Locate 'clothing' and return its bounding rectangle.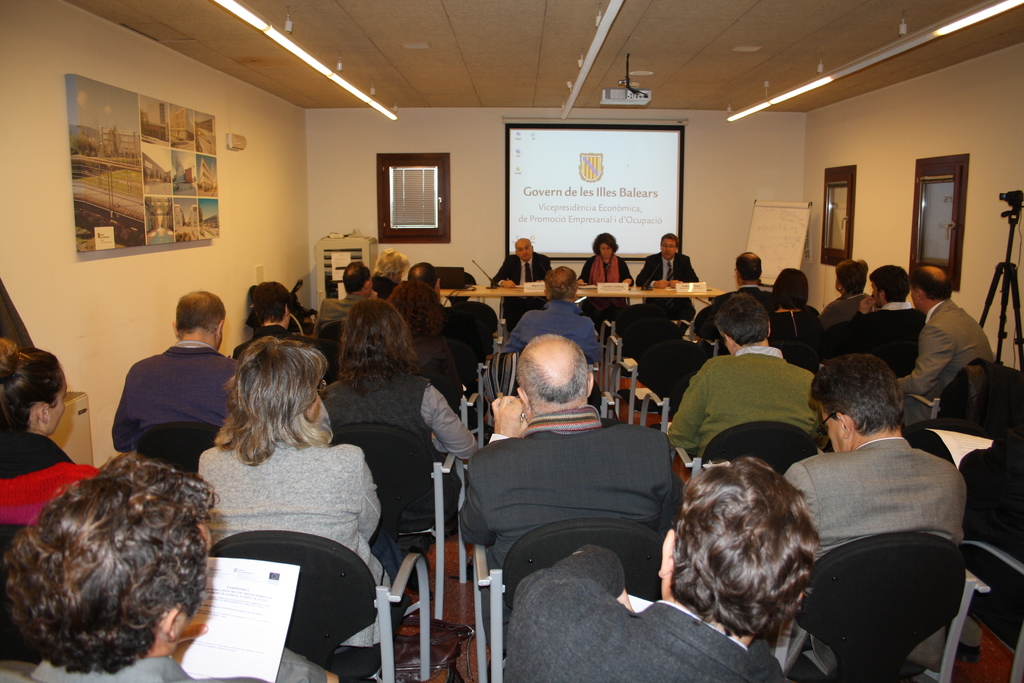
crop(784, 443, 966, 549).
